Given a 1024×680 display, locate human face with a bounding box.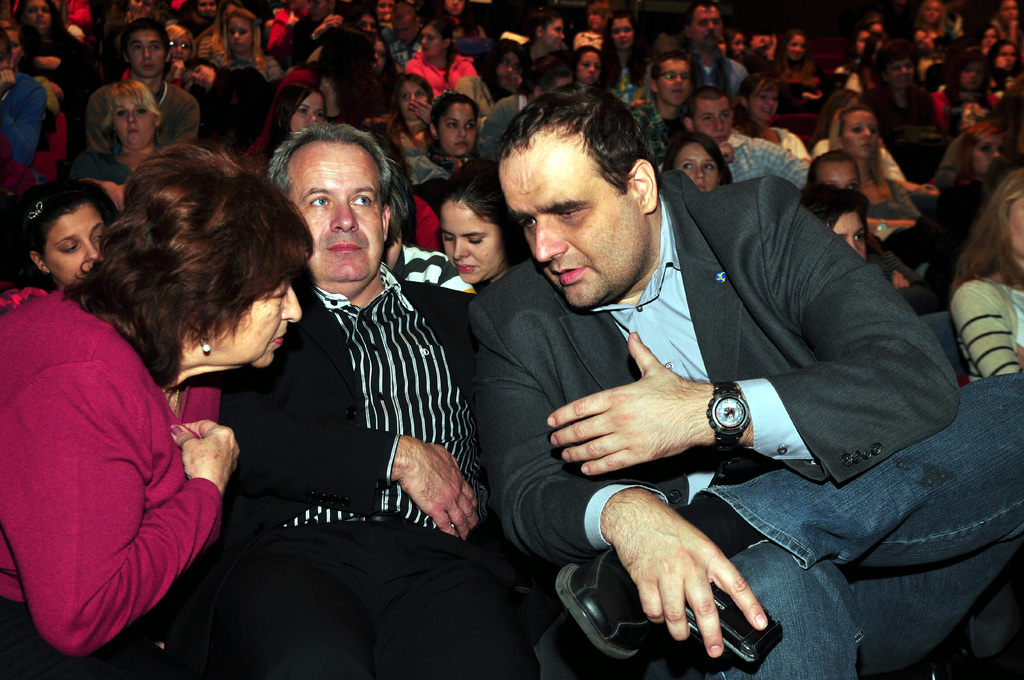
Located: left=511, top=136, right=646, bottom=303.
